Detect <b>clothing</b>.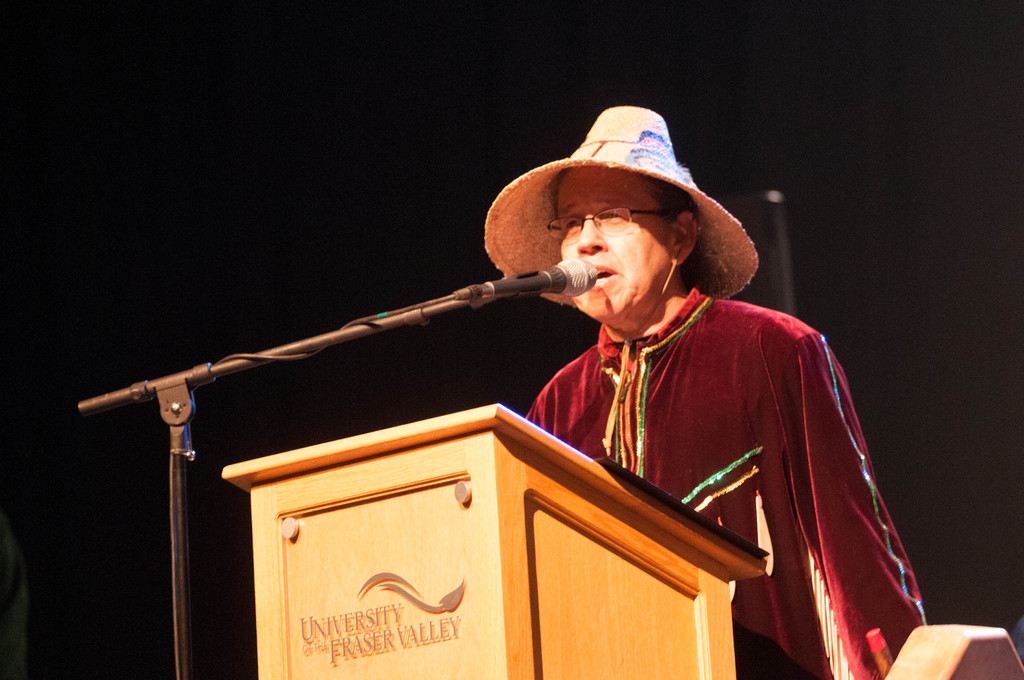
Detected at (534, 240, 916, 631).
